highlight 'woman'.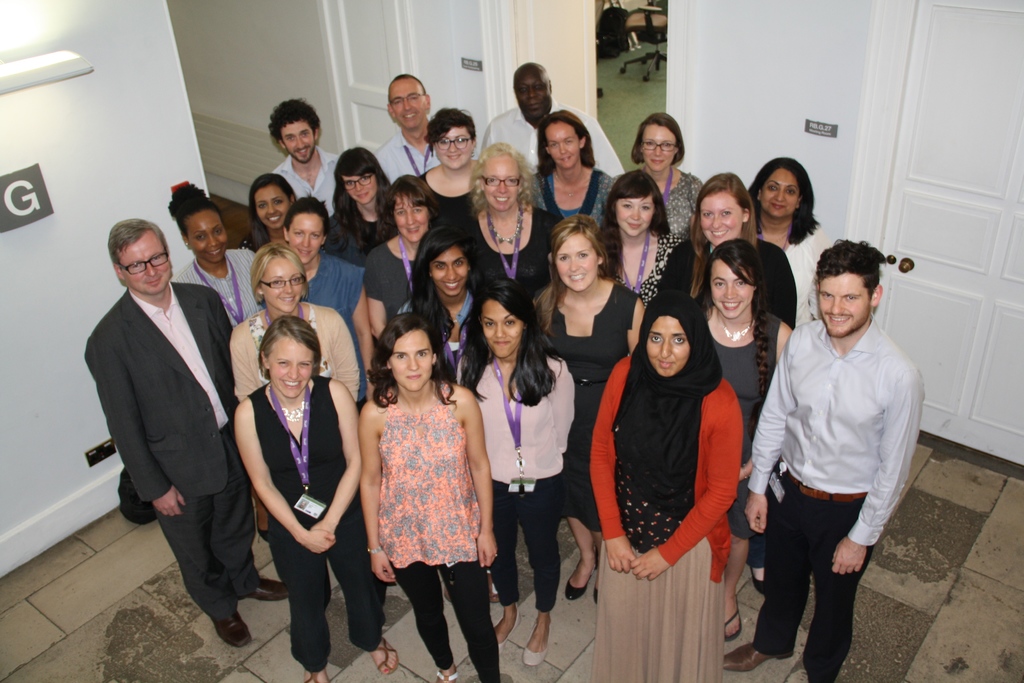
Highlighted region: [left=600, top=170, right=675, bottom=307].
